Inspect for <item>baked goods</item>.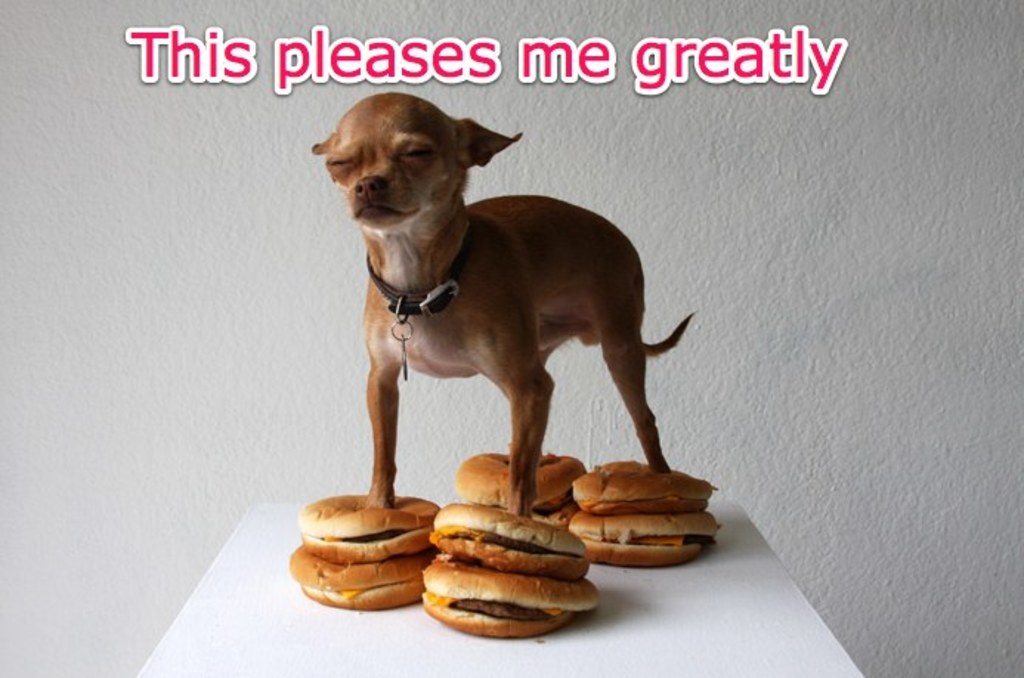
Inspection: (418,549,600,640).
